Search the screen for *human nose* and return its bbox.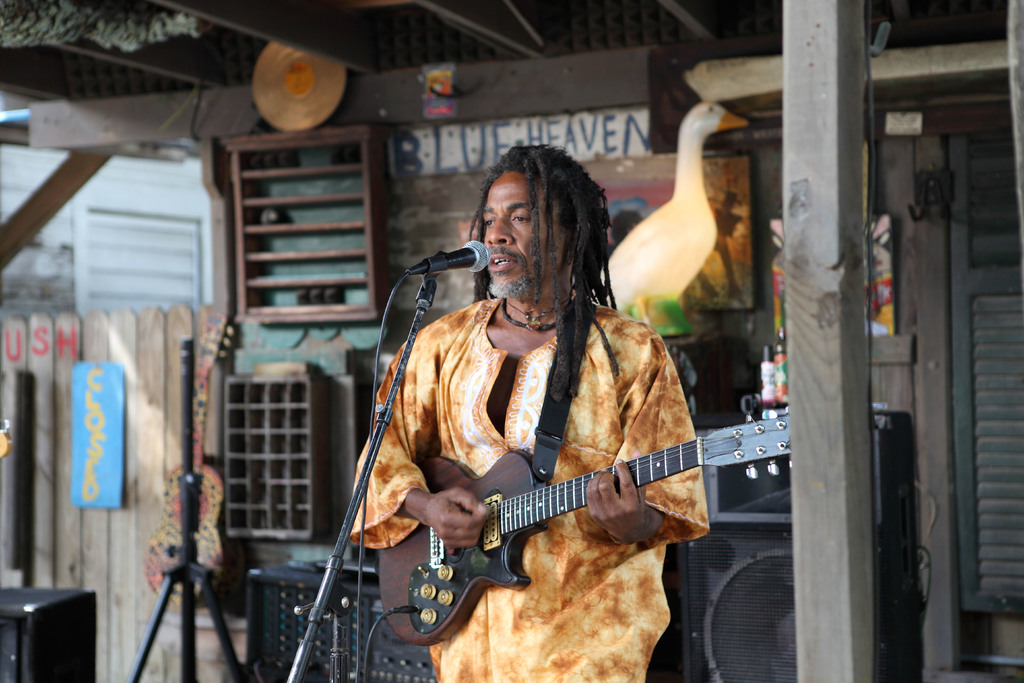
Found: bbox=(487, 215, 512, 243).
